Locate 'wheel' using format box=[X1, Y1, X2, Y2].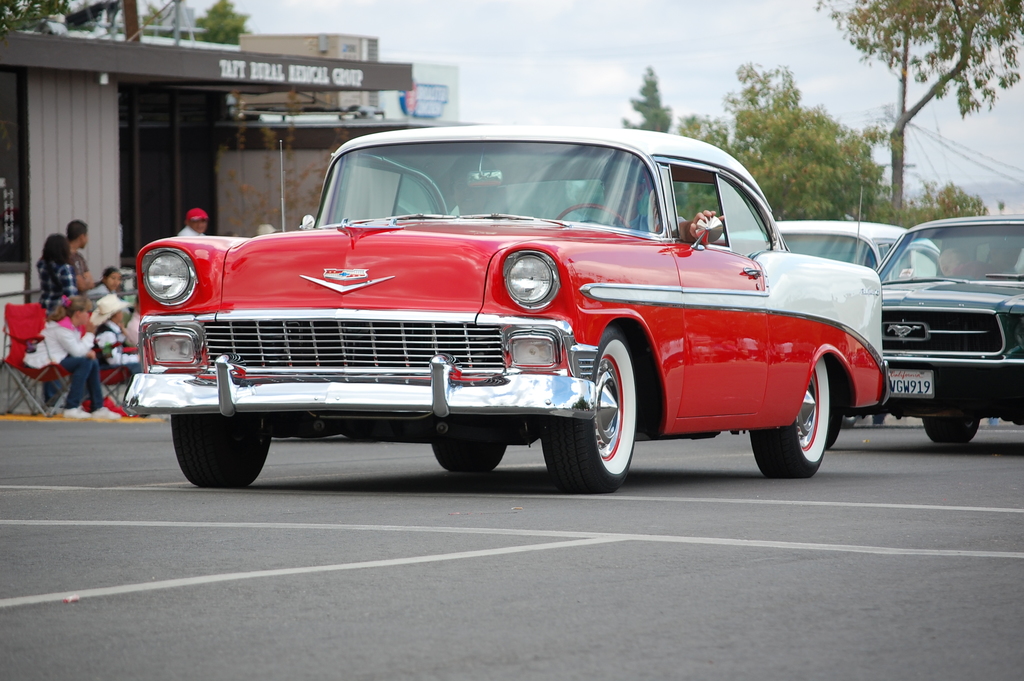
box=[166, 409, 276, 490].
